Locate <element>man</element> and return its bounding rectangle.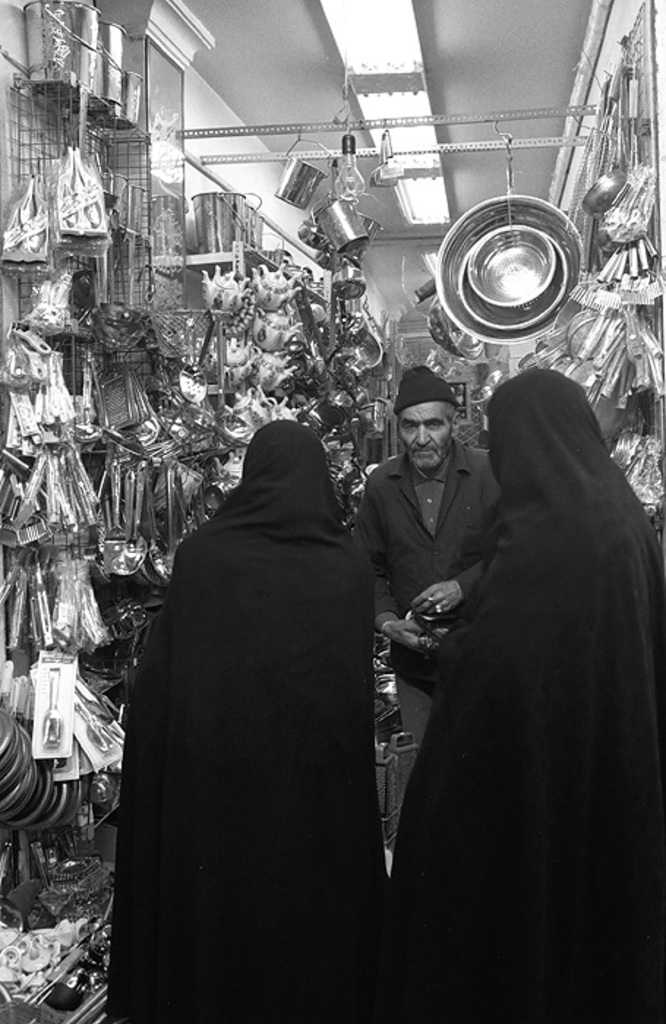
[x1=347, y1=377, x2=524, y2=793].
